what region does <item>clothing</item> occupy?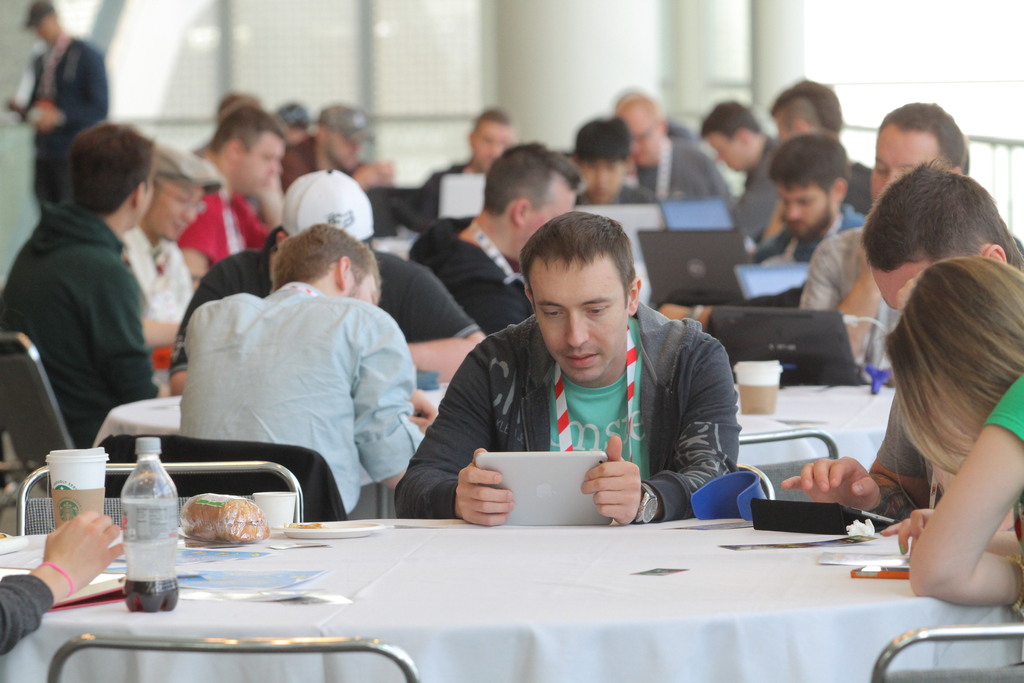
select_region(163, 239, 493, 374).
